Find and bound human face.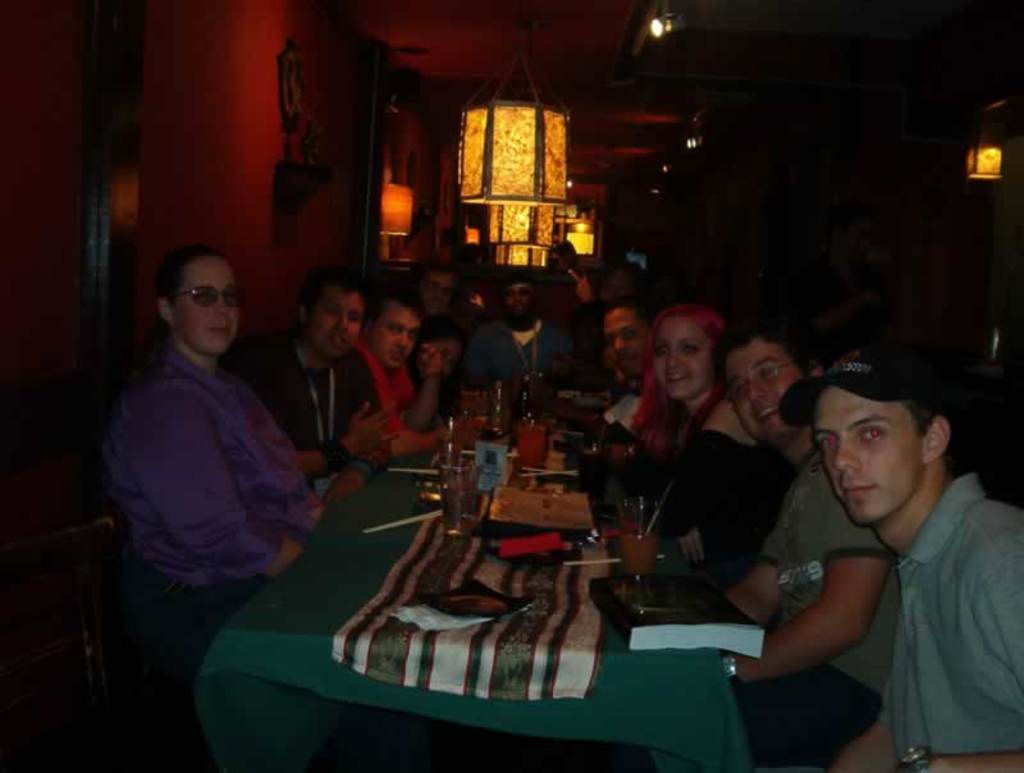
Bound: select_region(310, 288, 364, 358).
